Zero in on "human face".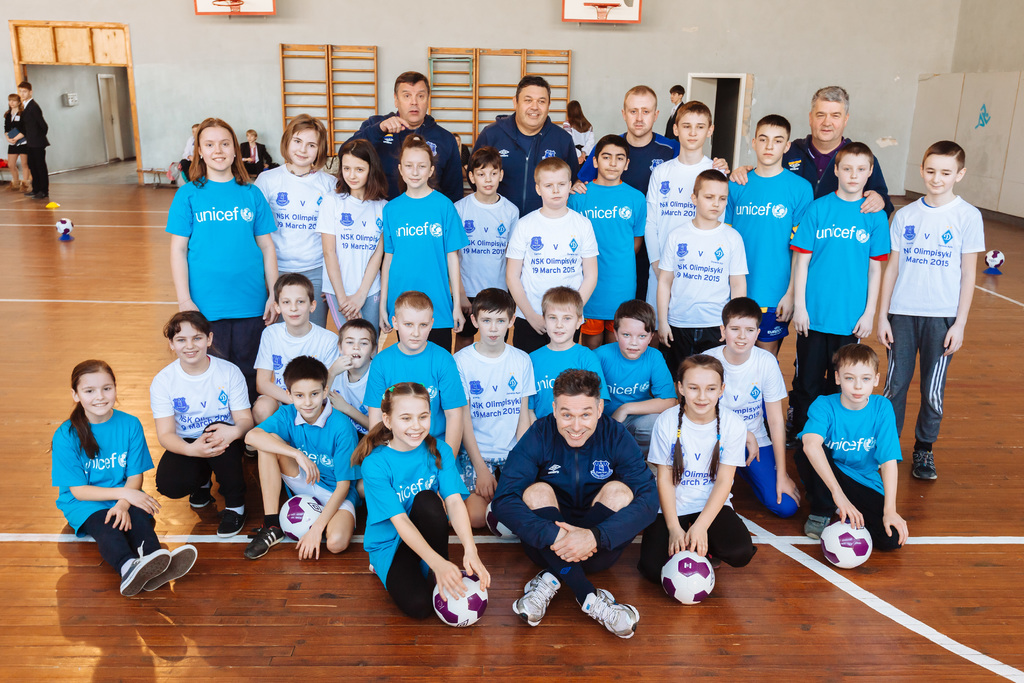
Zeroed in: Rect(814, 95, 847, 142).
